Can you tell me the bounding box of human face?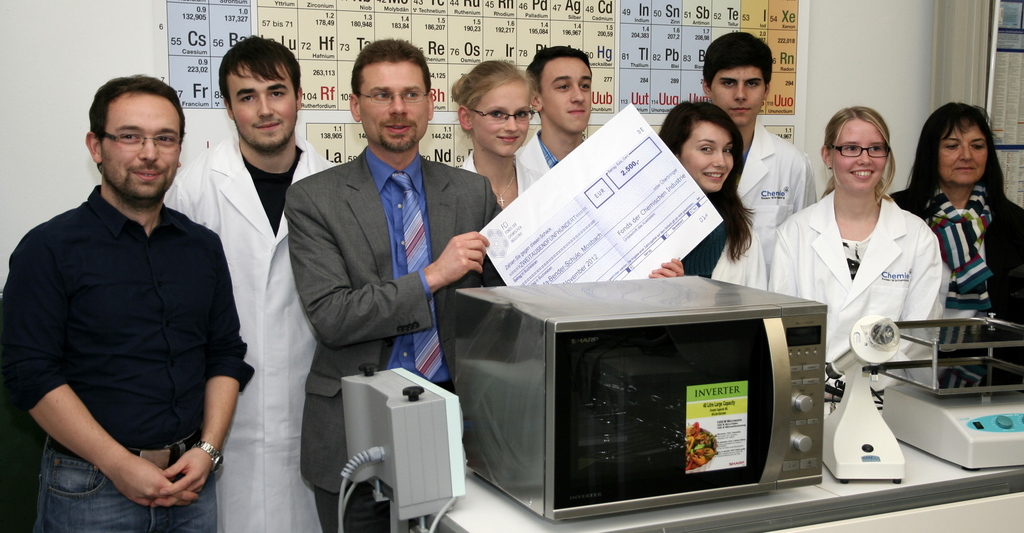
(940, 125, 988, 184).
